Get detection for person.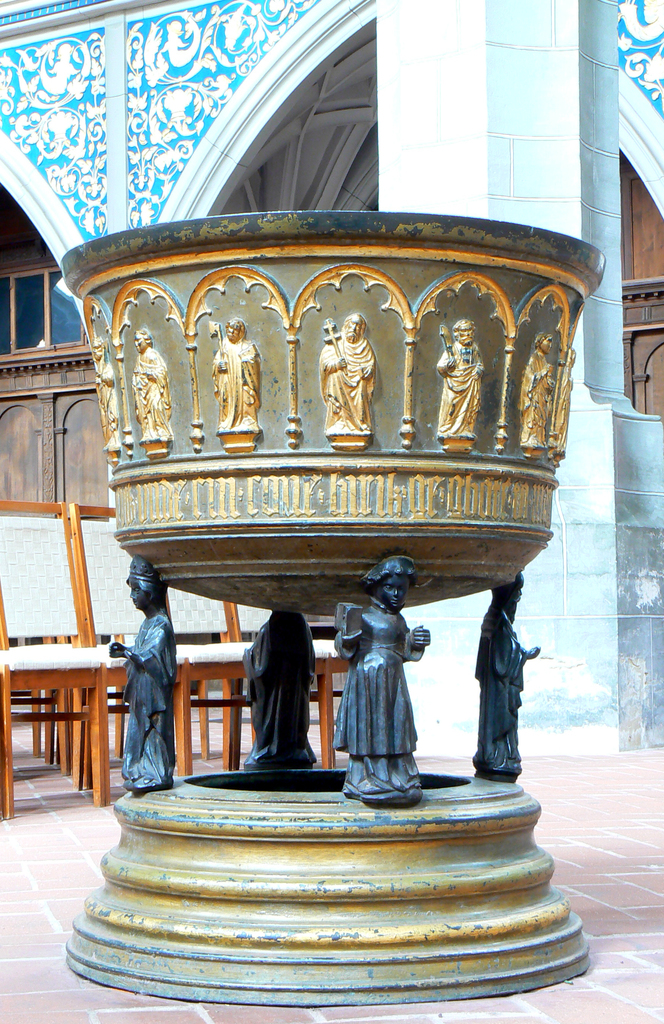
Detection: bbox=(476, 571, 541, 779).
